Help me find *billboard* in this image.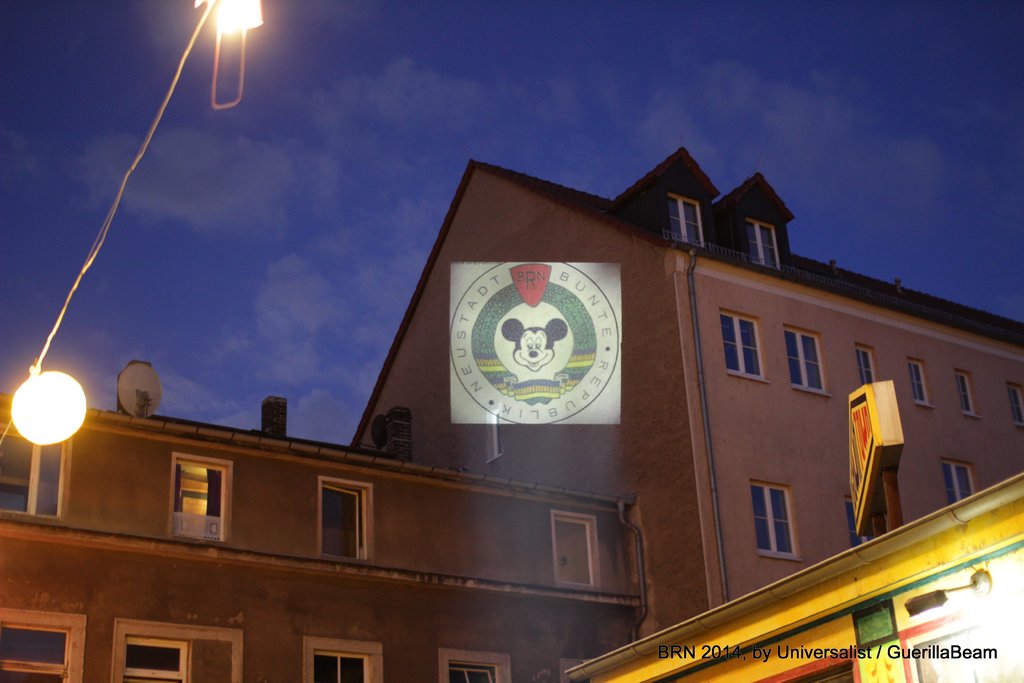
Found it: x1=847 y1=375 x2=905 y2=531.
